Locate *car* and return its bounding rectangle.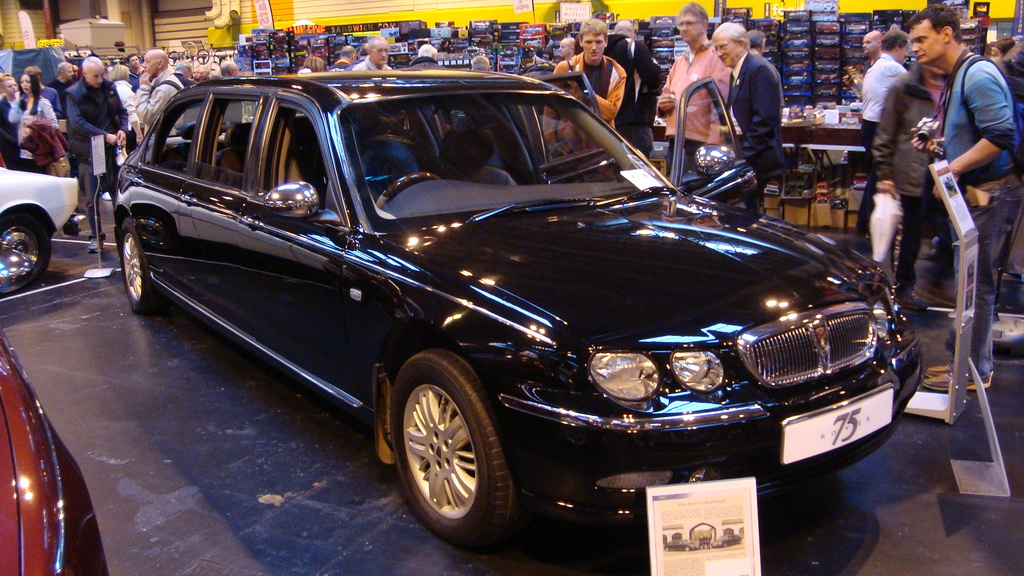
115 66 929 551.
